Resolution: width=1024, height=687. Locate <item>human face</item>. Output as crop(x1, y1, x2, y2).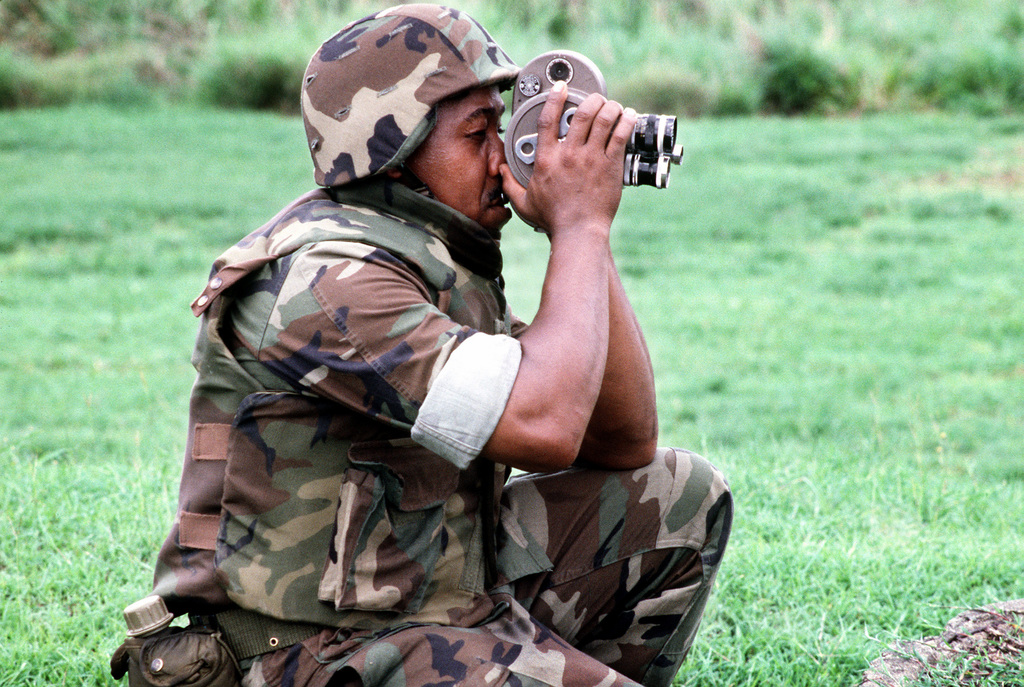
crop(417, 89, 505, 231).
